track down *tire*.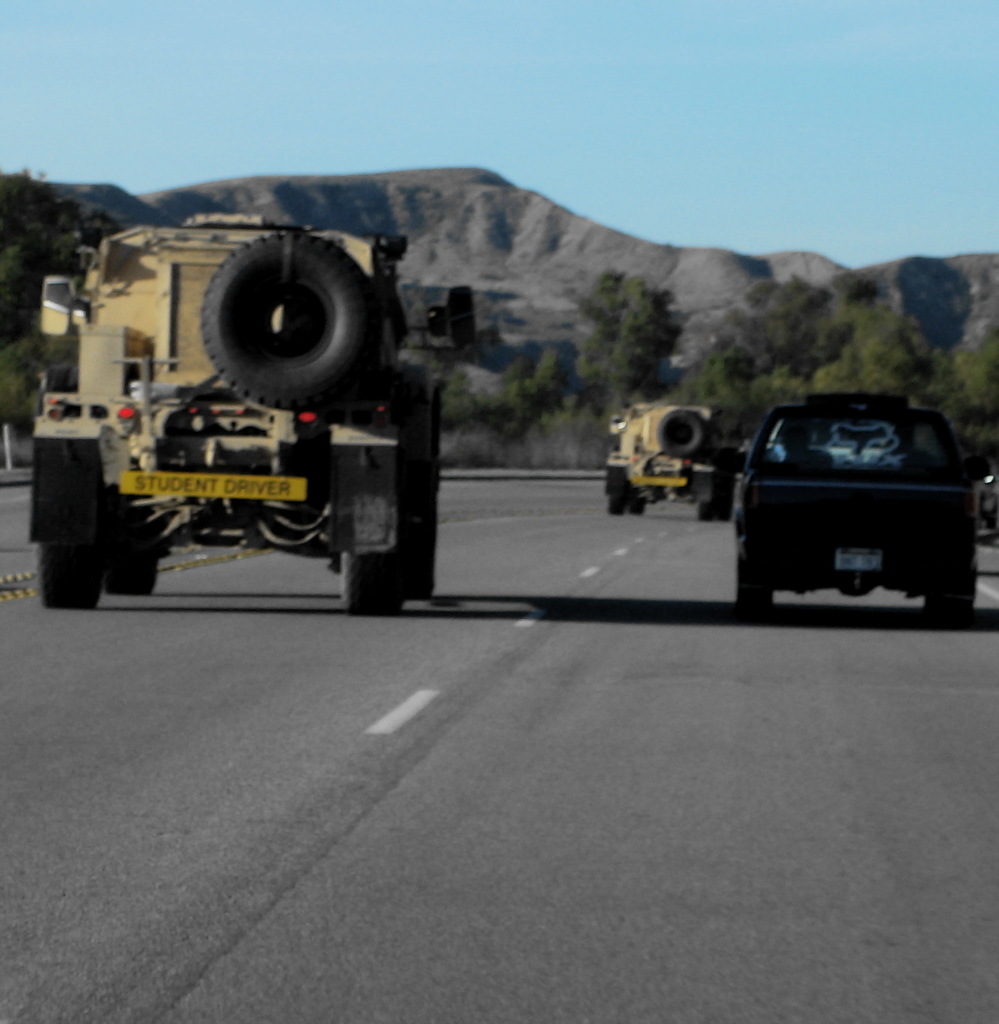
Tracked to (931,583,975,627).
